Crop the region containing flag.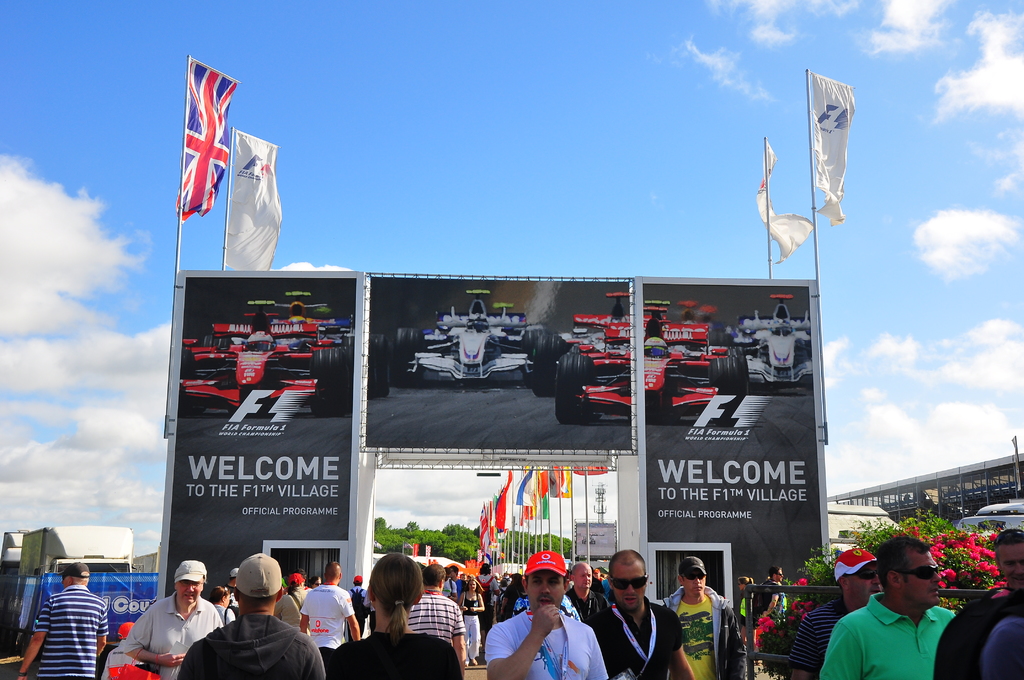
Crop region: bbox=(521, 508, 531, 524).
